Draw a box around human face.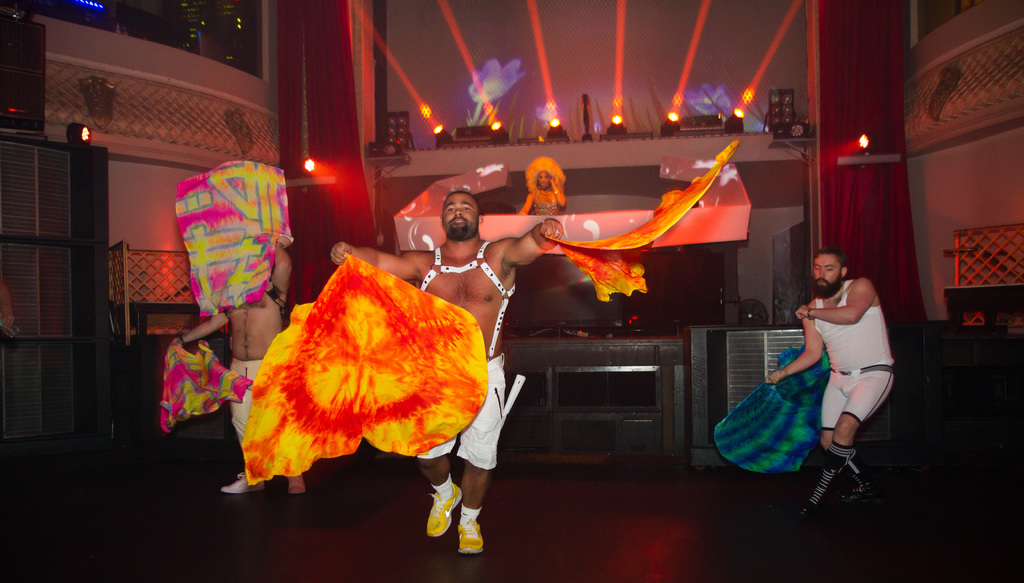
x1=438, y1=192, x2=481, y2=238.
